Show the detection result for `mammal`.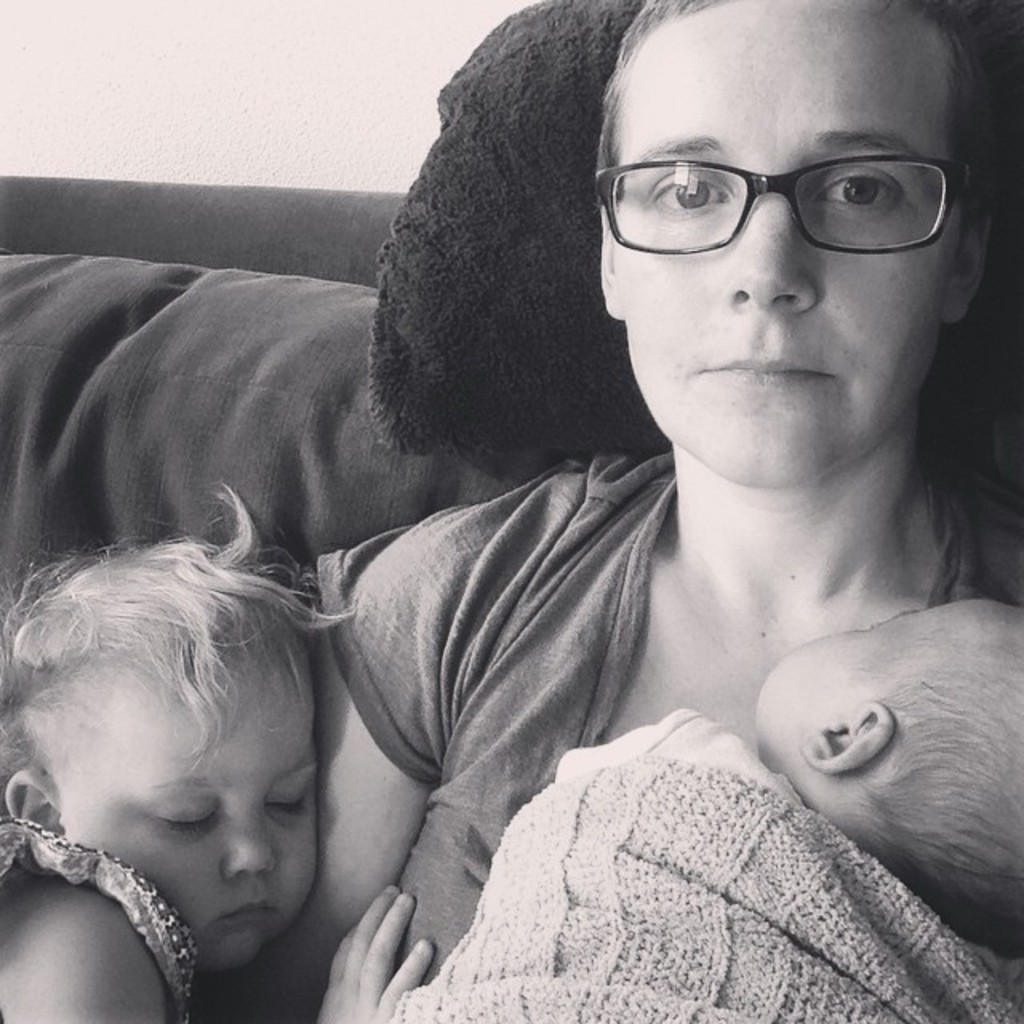
l=387, t=598, r=1022, b=1022.
